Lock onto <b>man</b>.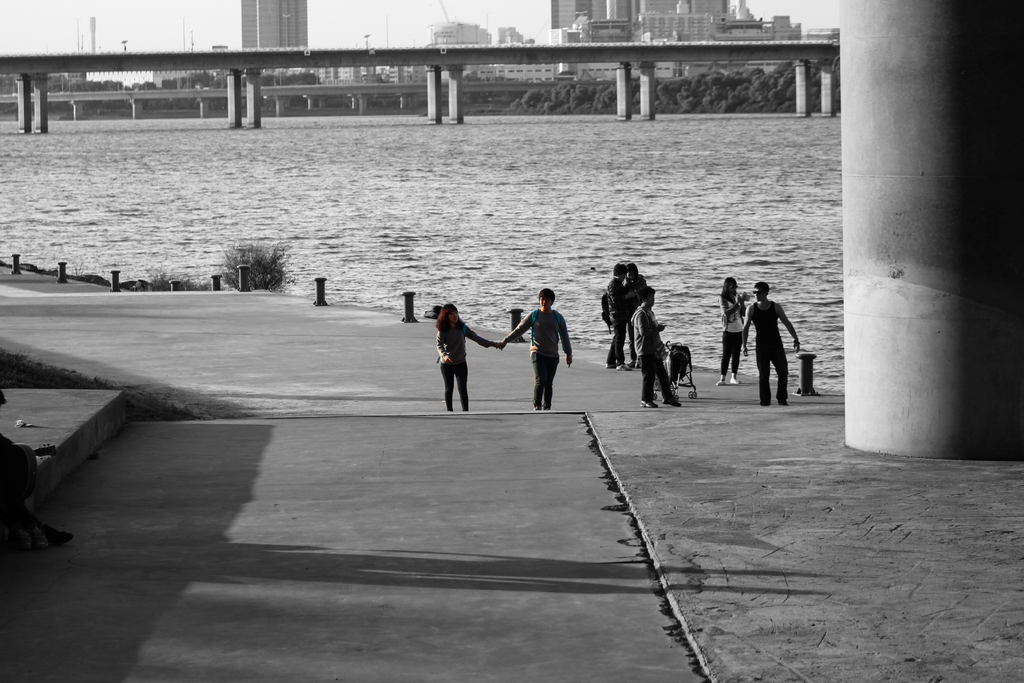
Locked: locate(630, 284, 682, 407).
